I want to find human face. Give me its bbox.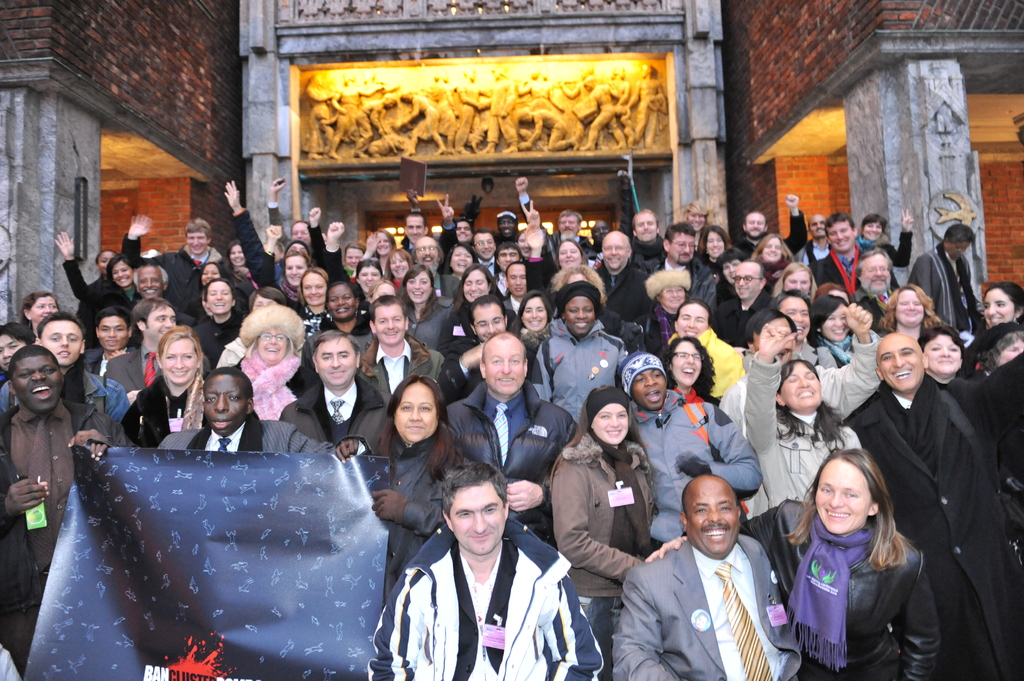
l=984, t=284, r=1014, b=328.
